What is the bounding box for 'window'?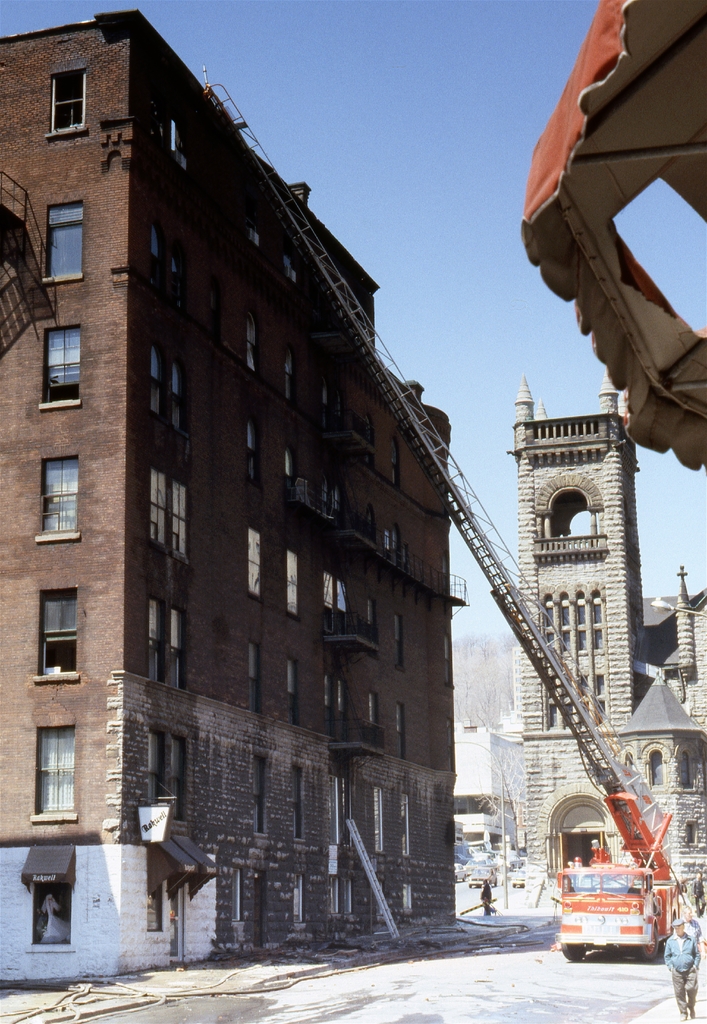
51 63 84 137.
